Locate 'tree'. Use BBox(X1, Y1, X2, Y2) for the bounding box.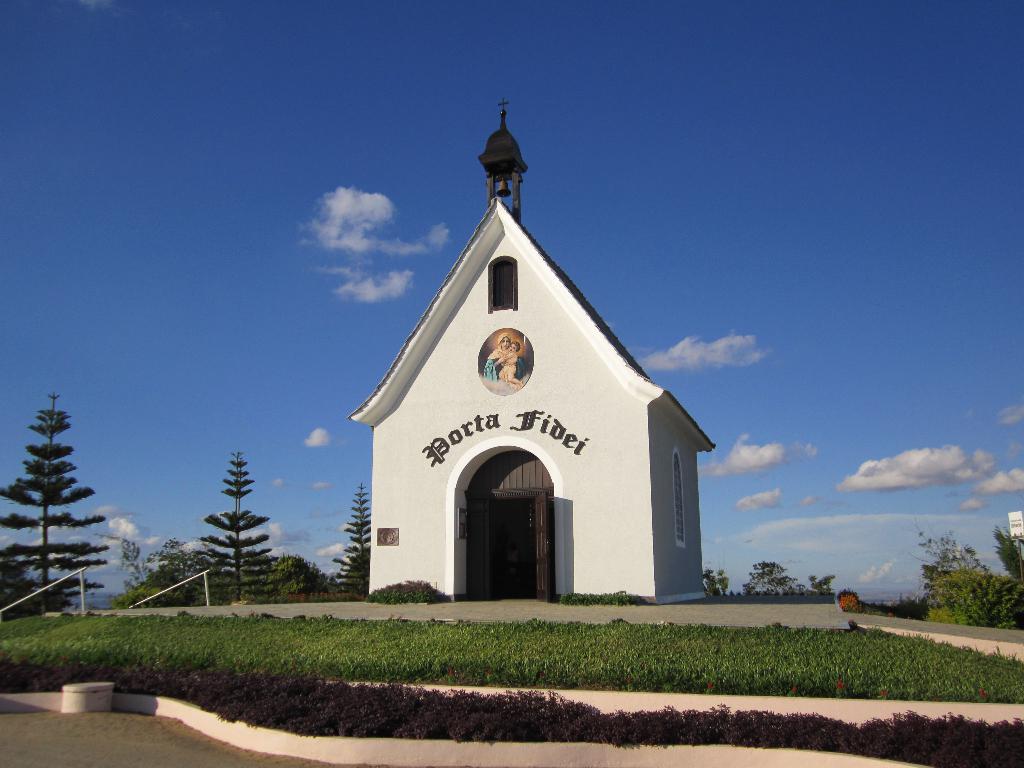
BBox(994, 525, 1023, 585).
